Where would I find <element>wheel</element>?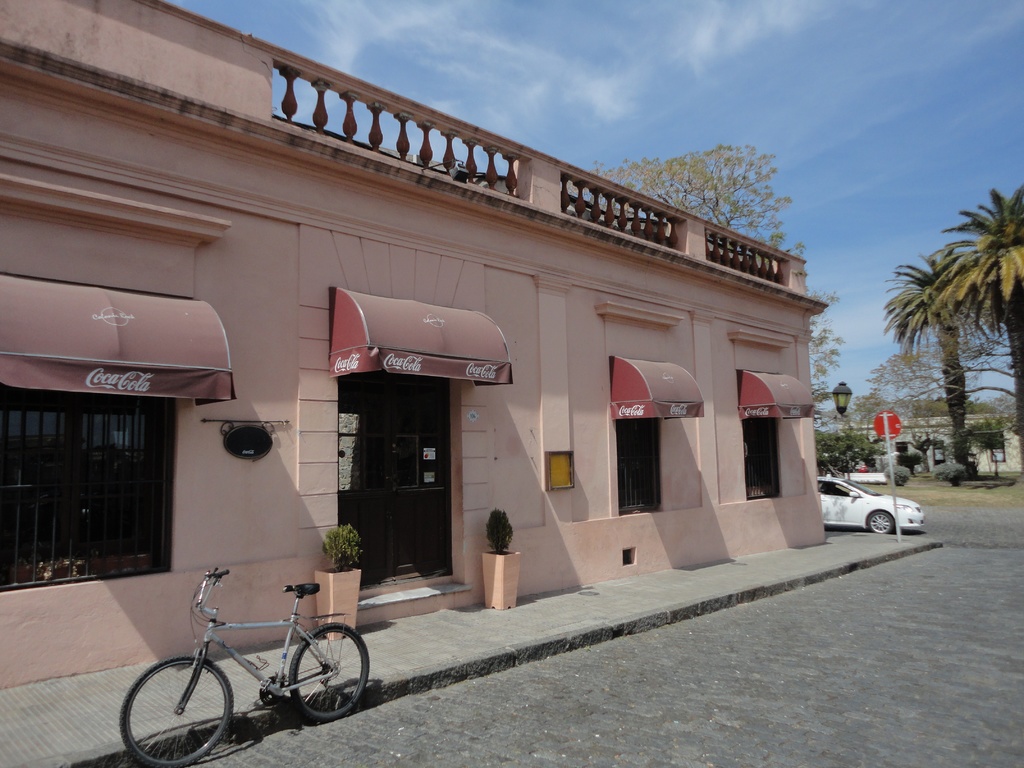
At pyautogui.locateOnScreen(119, 653, 236, 767).
